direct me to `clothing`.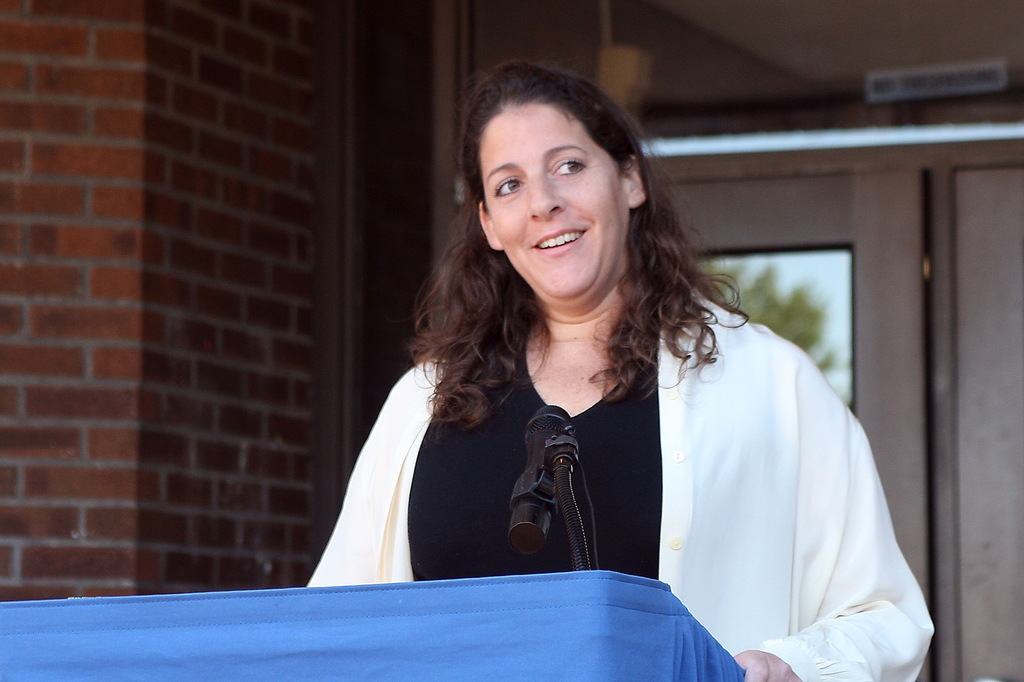
Direction: (left=305, top=286, right=935, bottom=681).
